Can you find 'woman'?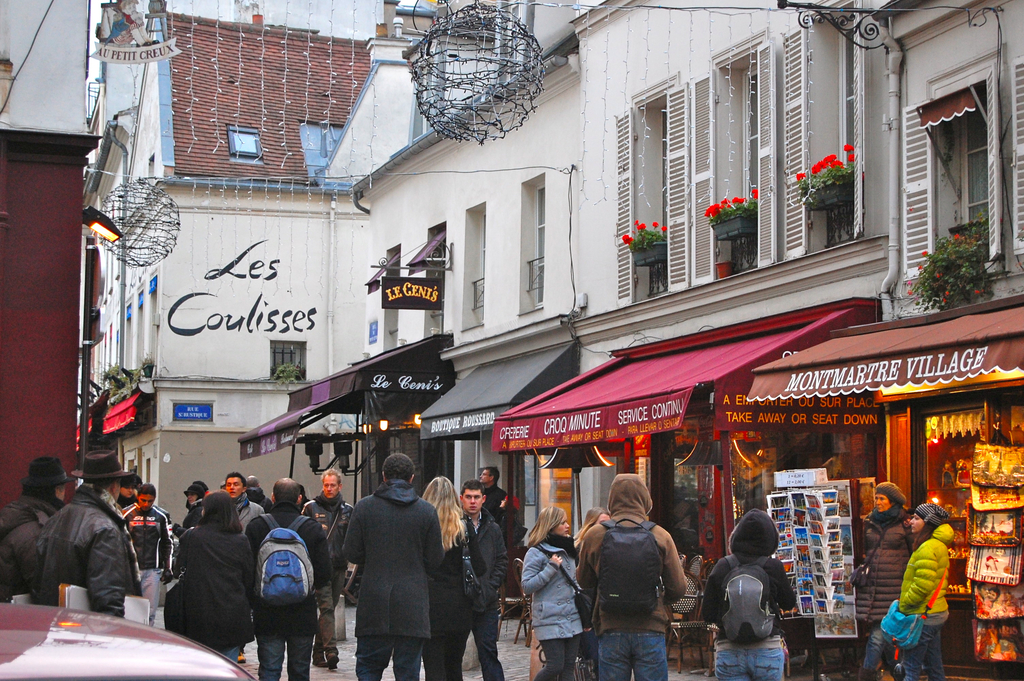
Yes, bounding box: <box>115,473,138,510</box>.
